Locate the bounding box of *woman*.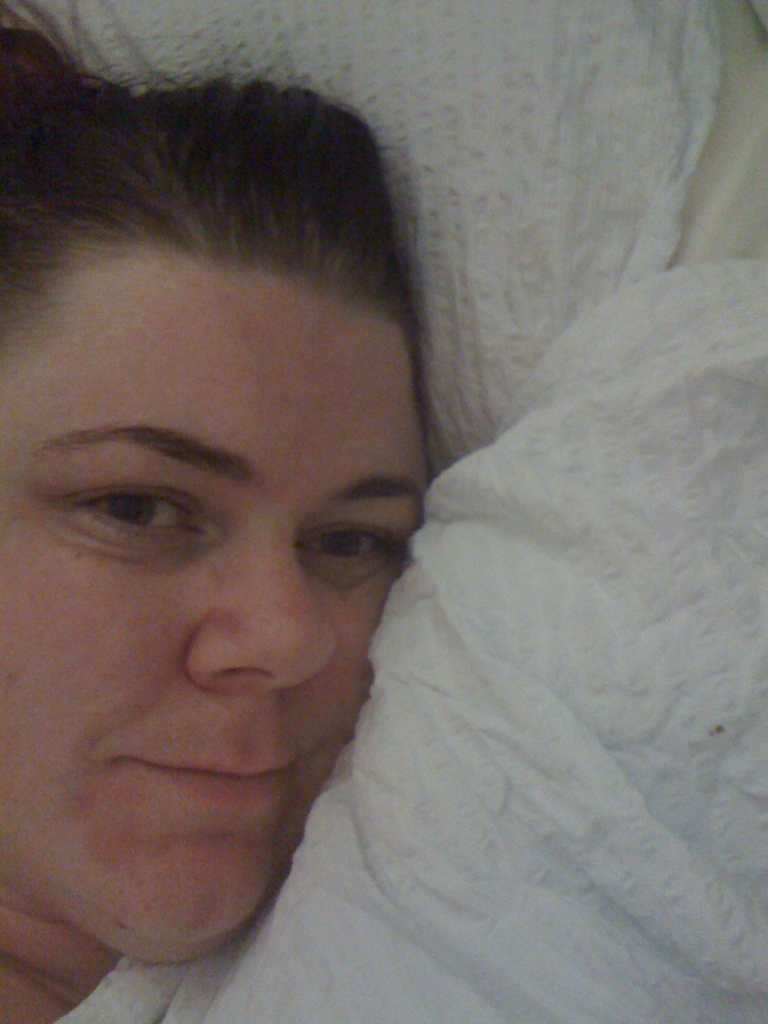
Bounding box: region(0, 25, 439, 1023).
